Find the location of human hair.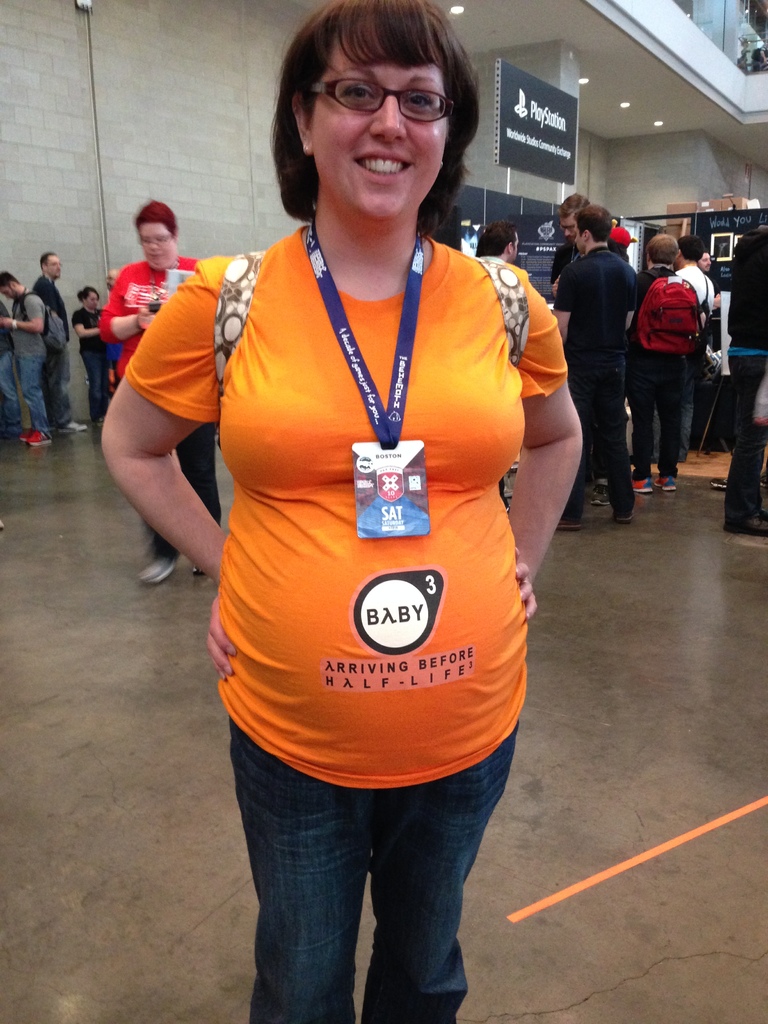
Location: left=471, top=221, right=518, bottom=254.
